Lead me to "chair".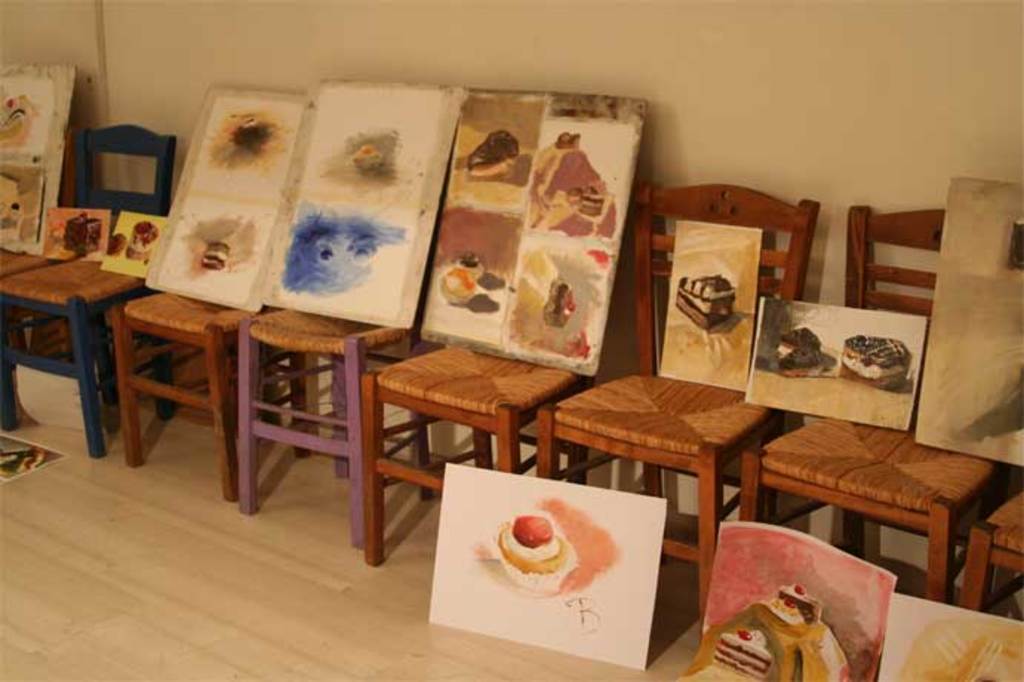
Lead to [x1=953, y1=488, x2=1023, y2=629].
